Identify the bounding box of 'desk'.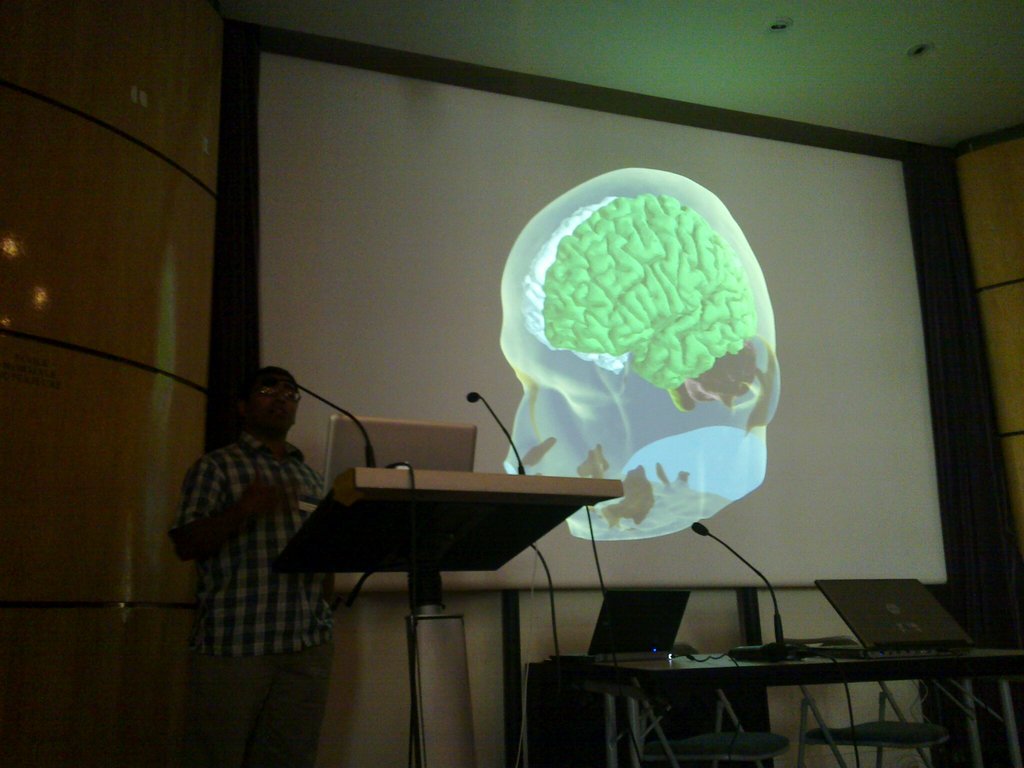
rect(274, 413, 592, 758).
